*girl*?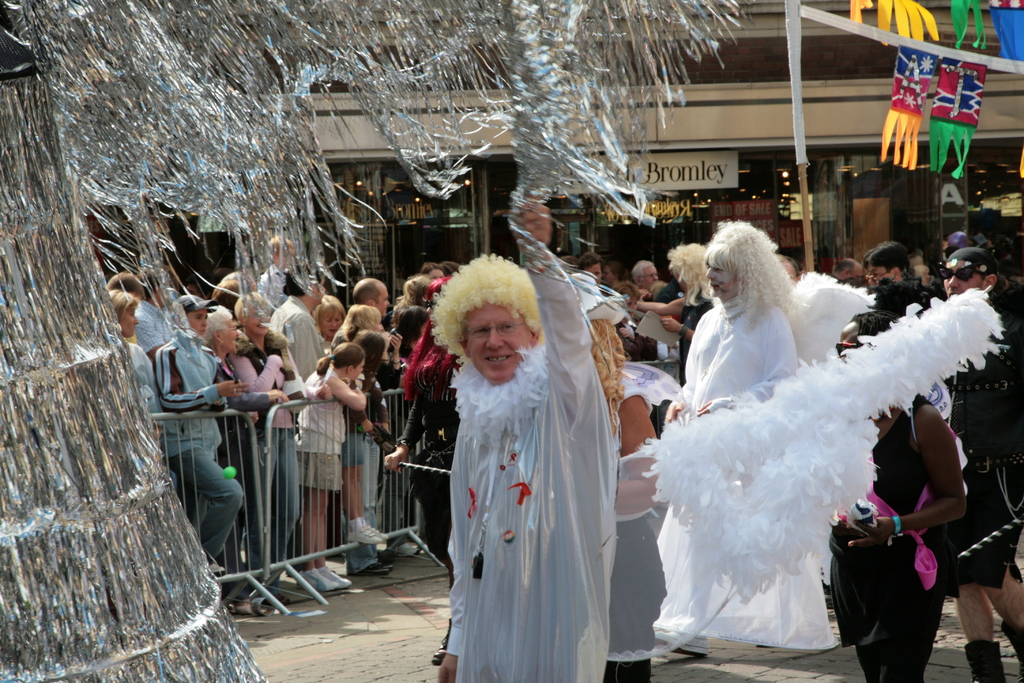
rect(384, 303, 429, 555)
